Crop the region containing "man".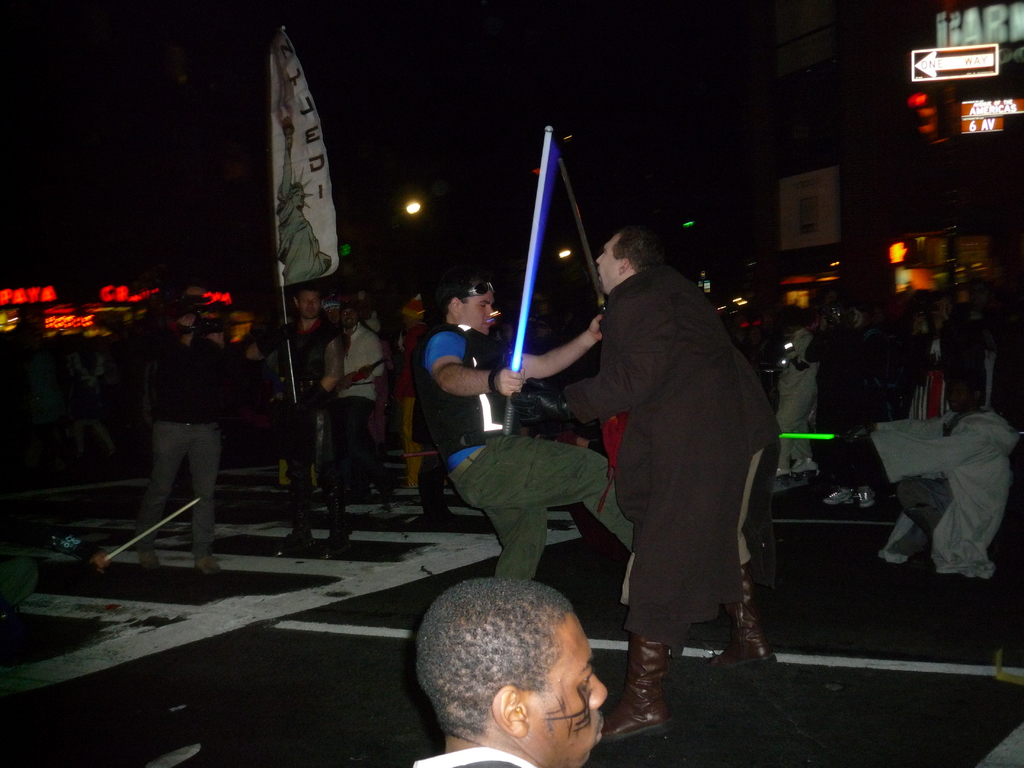
Crop region: [left=418, top=273, right=657, bottom=585].
